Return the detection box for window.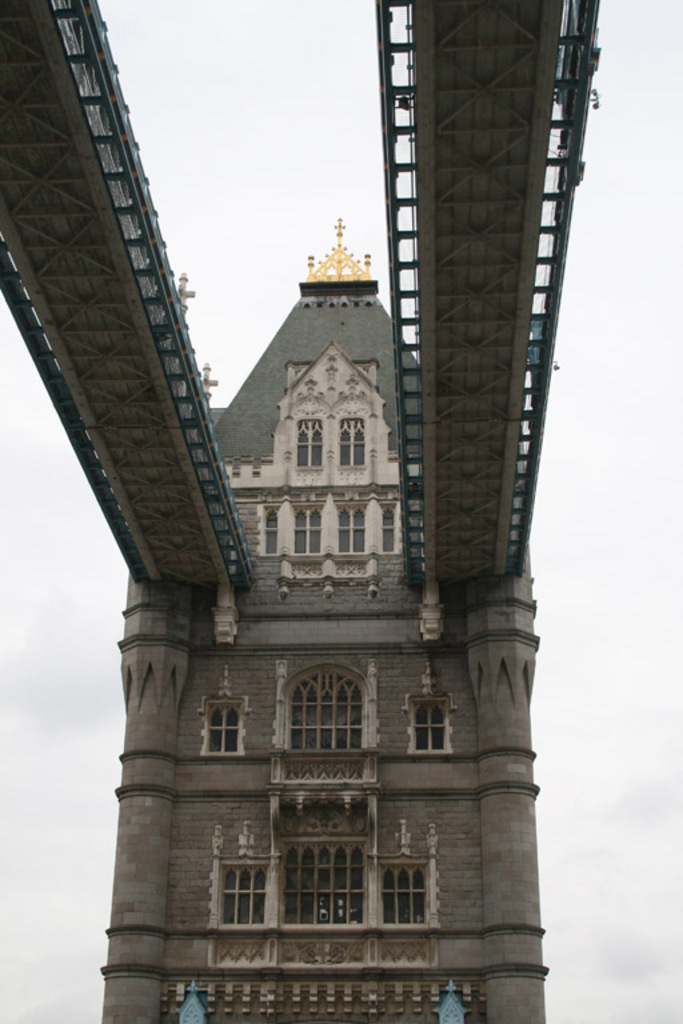
Rect(376, 504, 398, 553).
